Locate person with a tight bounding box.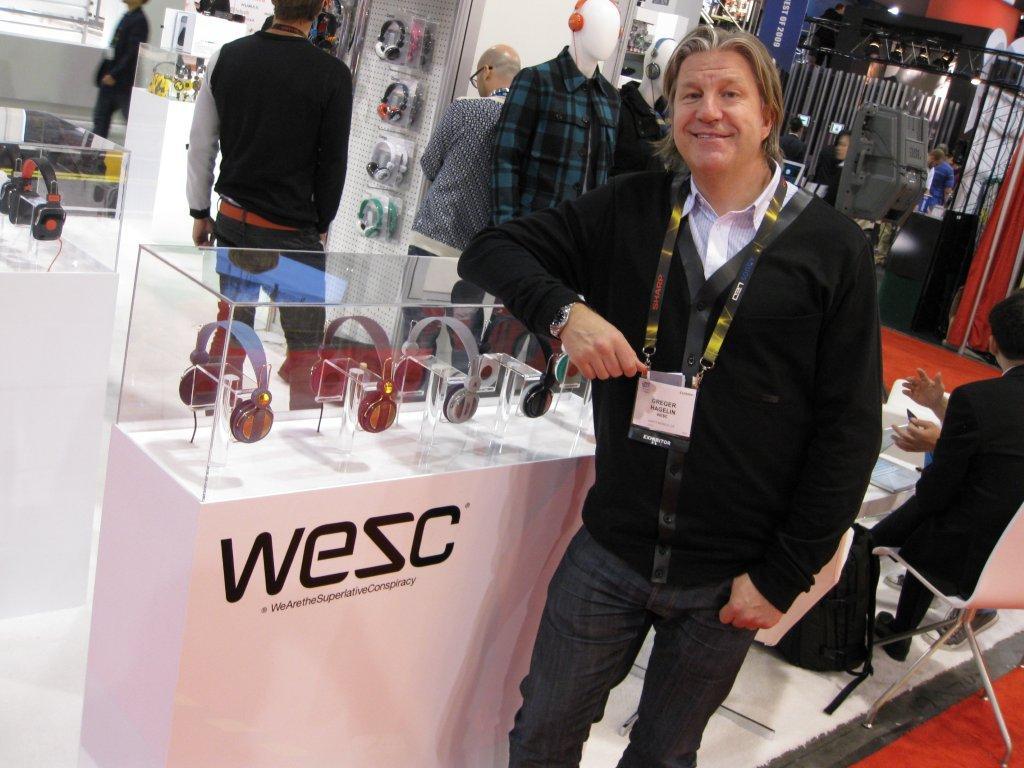
BBox(835, 288, 1023, 660).
